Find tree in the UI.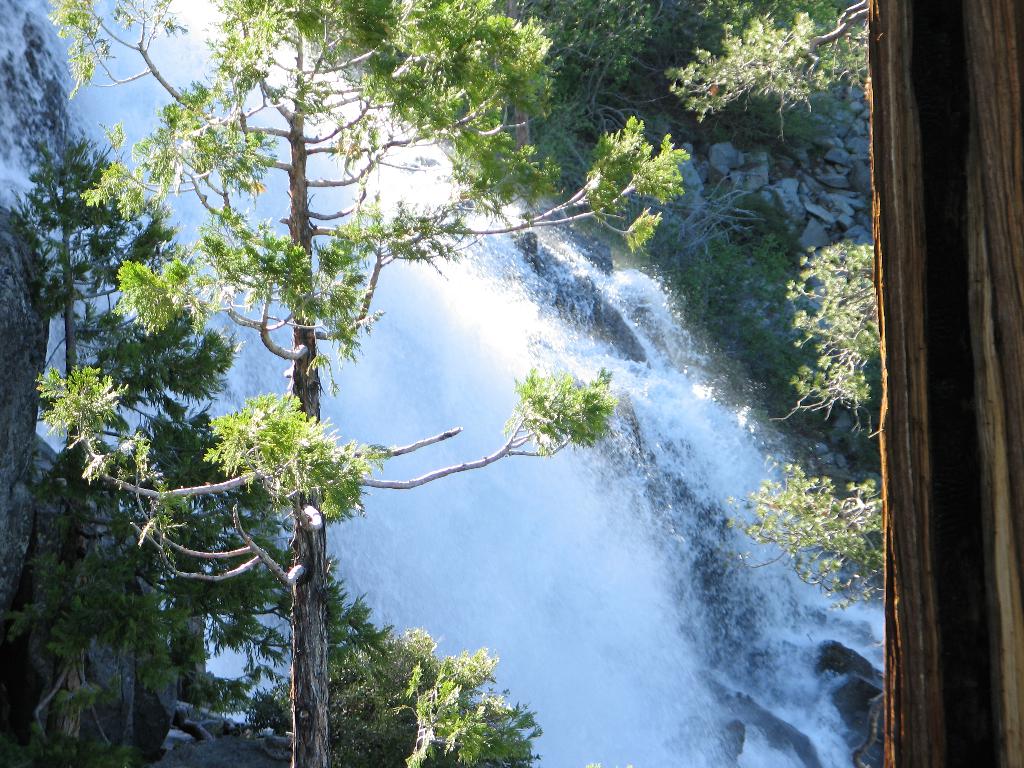
UI element at x1=662, y1=0, x2=1023, y2=767.
